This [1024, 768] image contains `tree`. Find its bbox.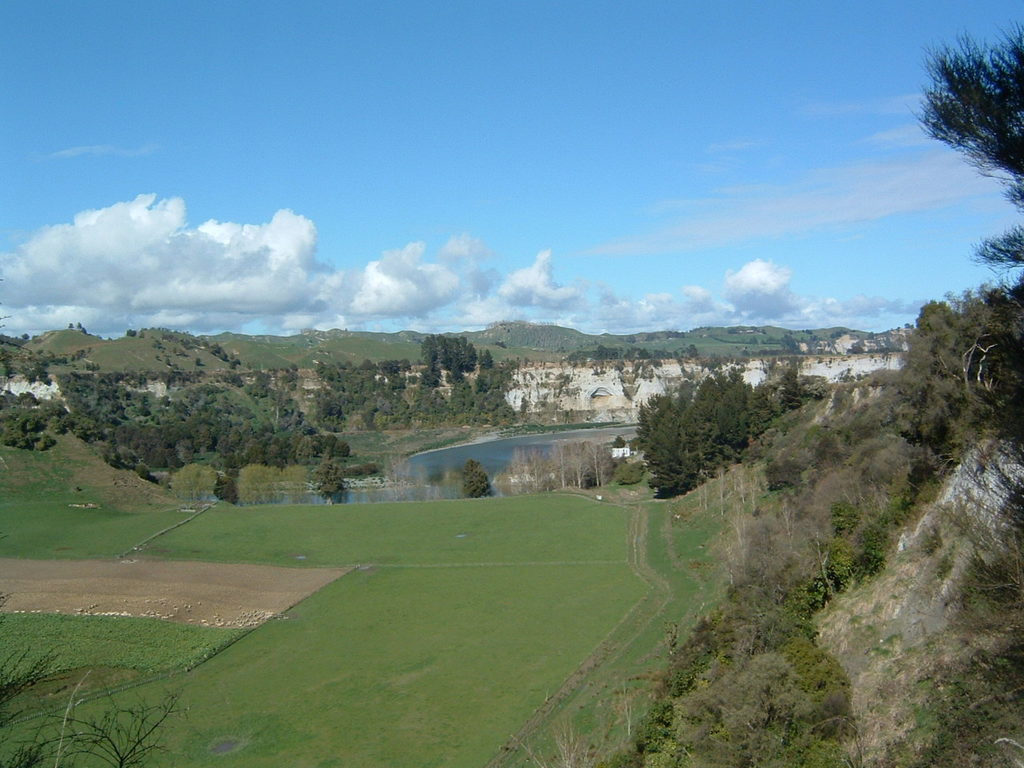
region(313, 464, 346, 503).
